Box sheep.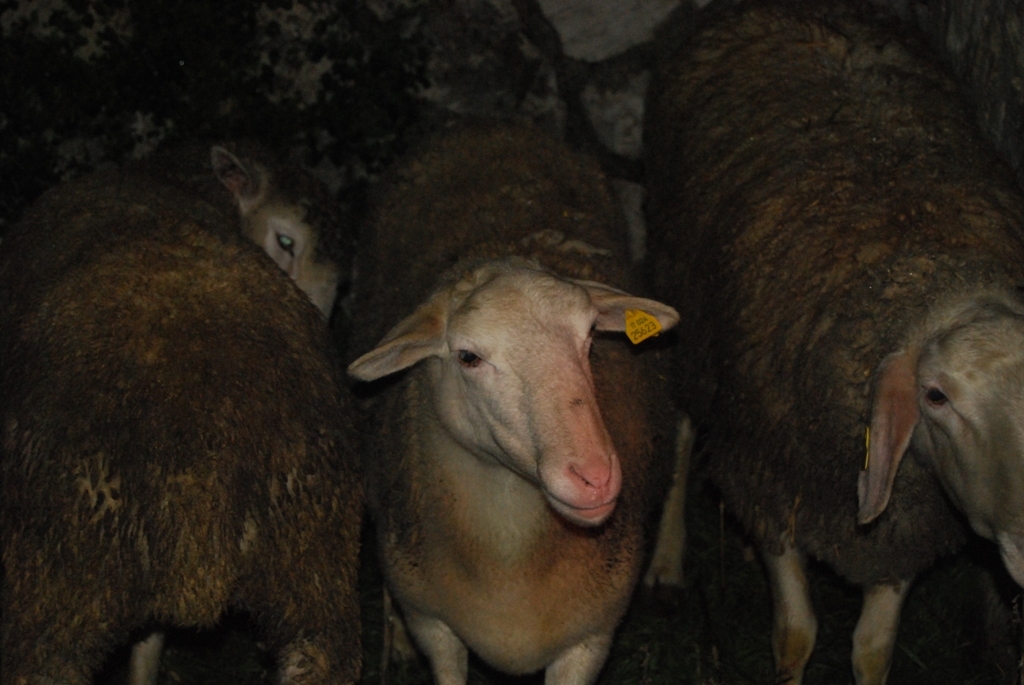
<region>0, 146, 365, 684</region>.
